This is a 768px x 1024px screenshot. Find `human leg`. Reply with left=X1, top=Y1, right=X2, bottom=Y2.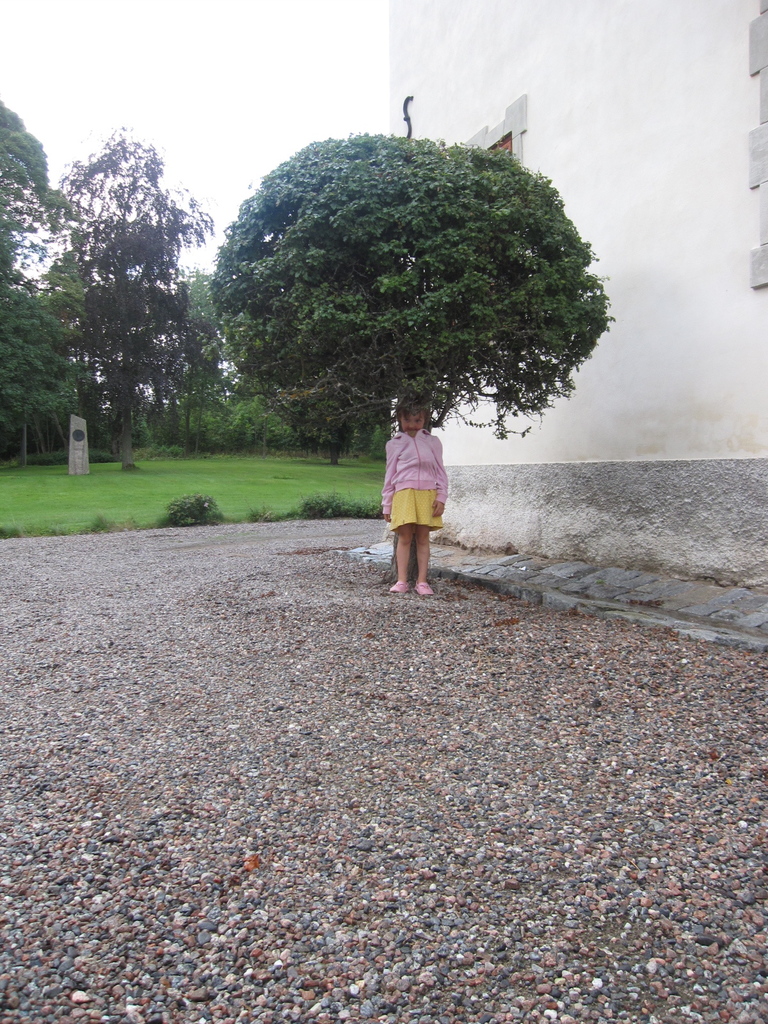
left=394, top=488, right=417, bottom=593.
